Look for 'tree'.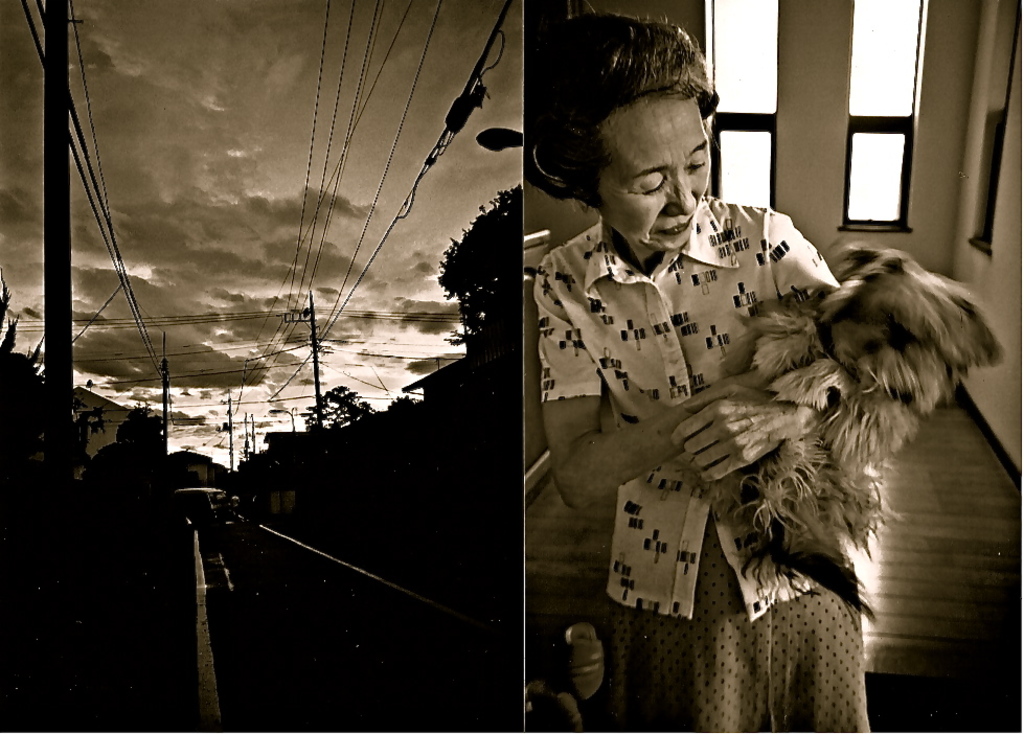
Found: l=117, t=403, r=168, b=468.
